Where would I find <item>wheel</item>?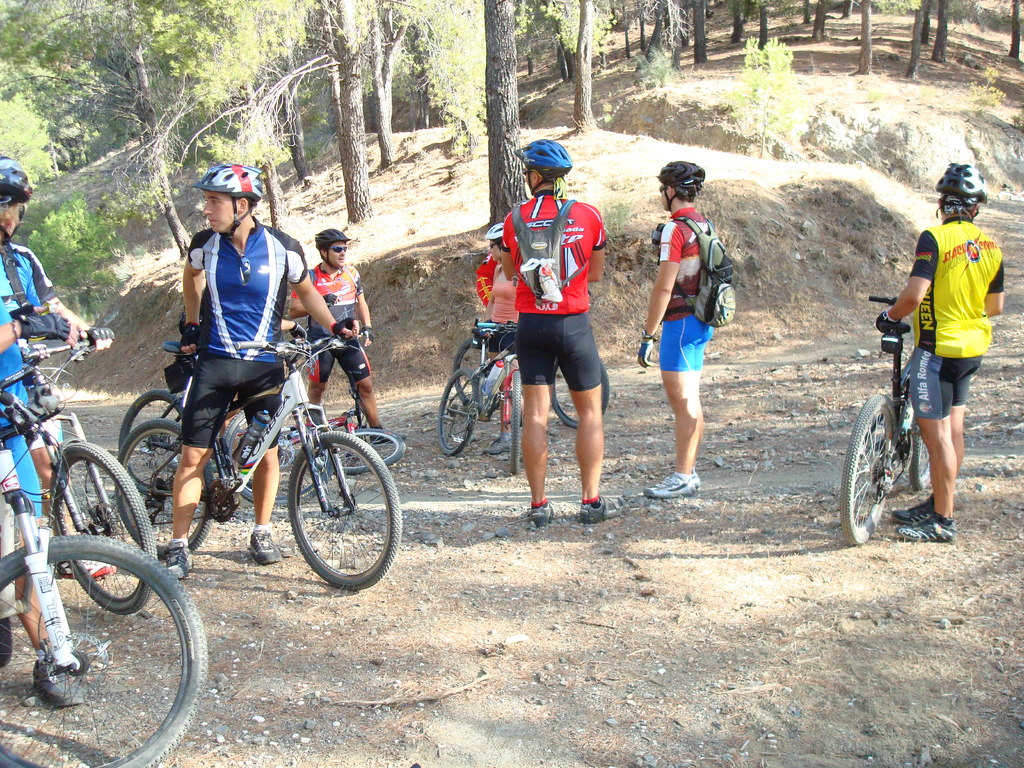
At 444,333,493,417.
